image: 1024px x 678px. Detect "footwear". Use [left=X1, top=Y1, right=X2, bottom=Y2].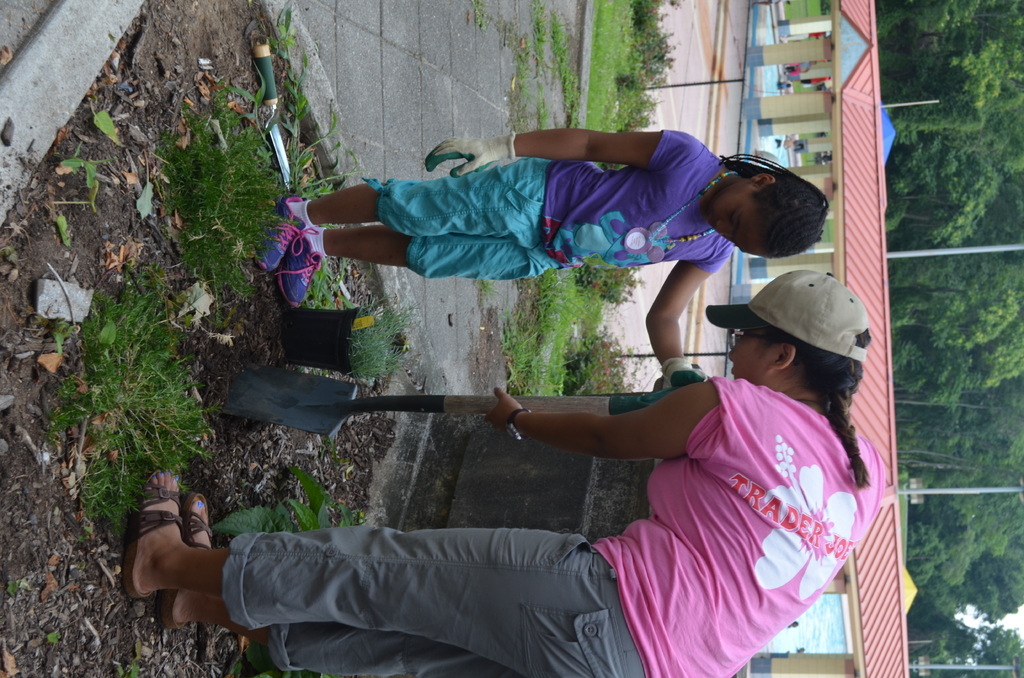
[left=278, top=226, right=324, bottom=310].
